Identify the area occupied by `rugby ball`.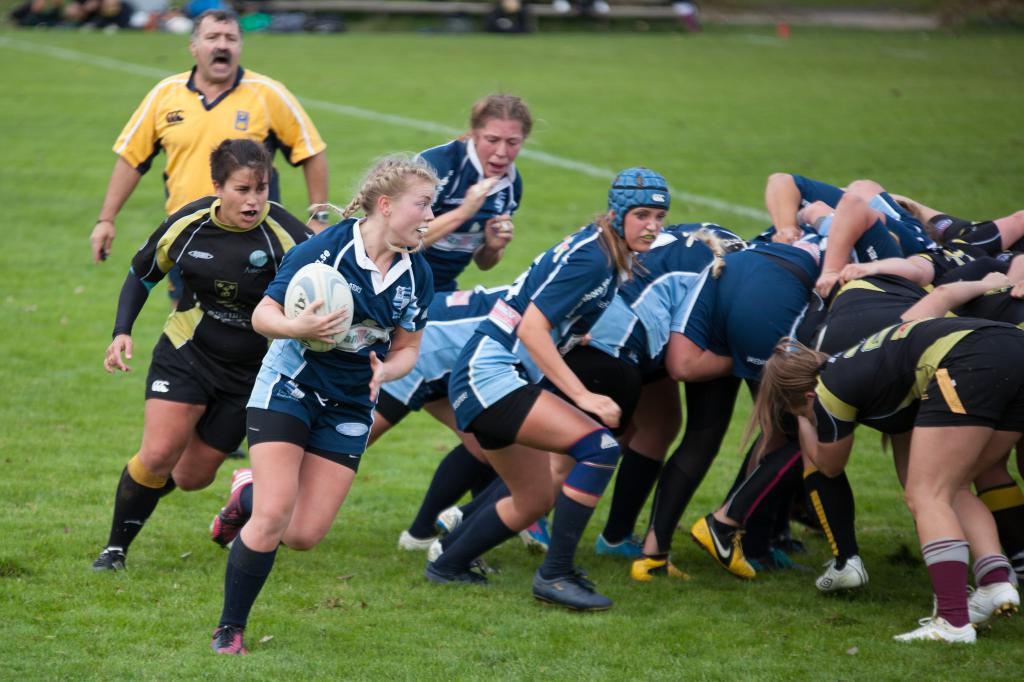
Area: region(282, 262, 354, 354).
